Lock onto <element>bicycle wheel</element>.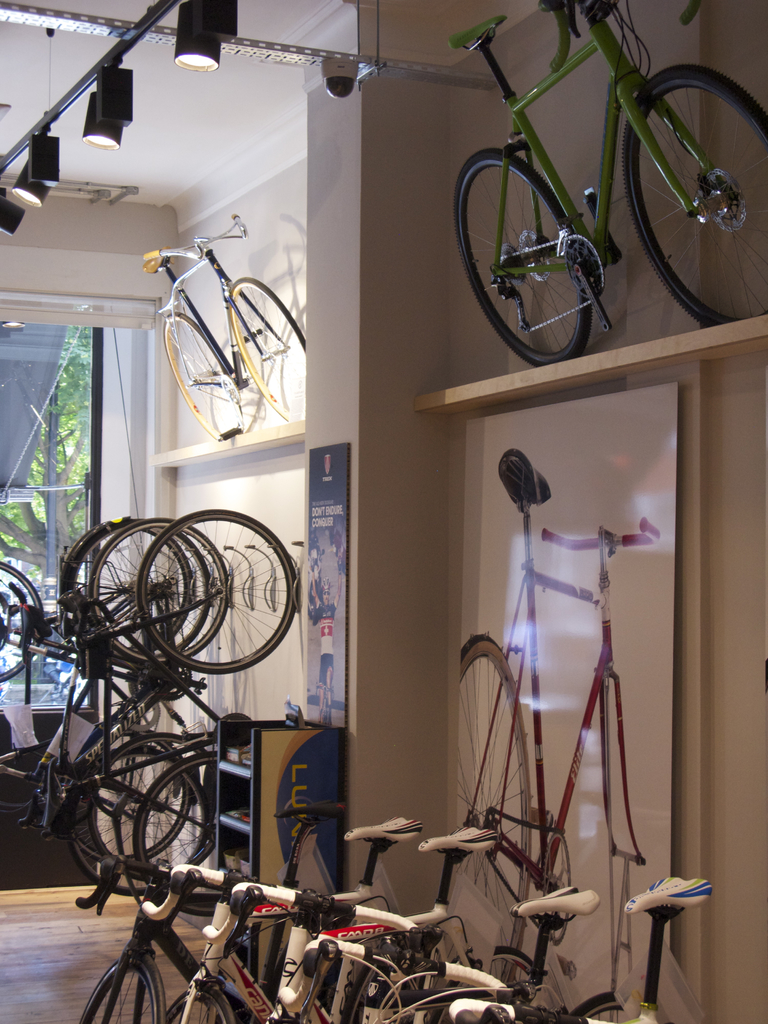
Locked: bbox(0, 561, 45, 692).
